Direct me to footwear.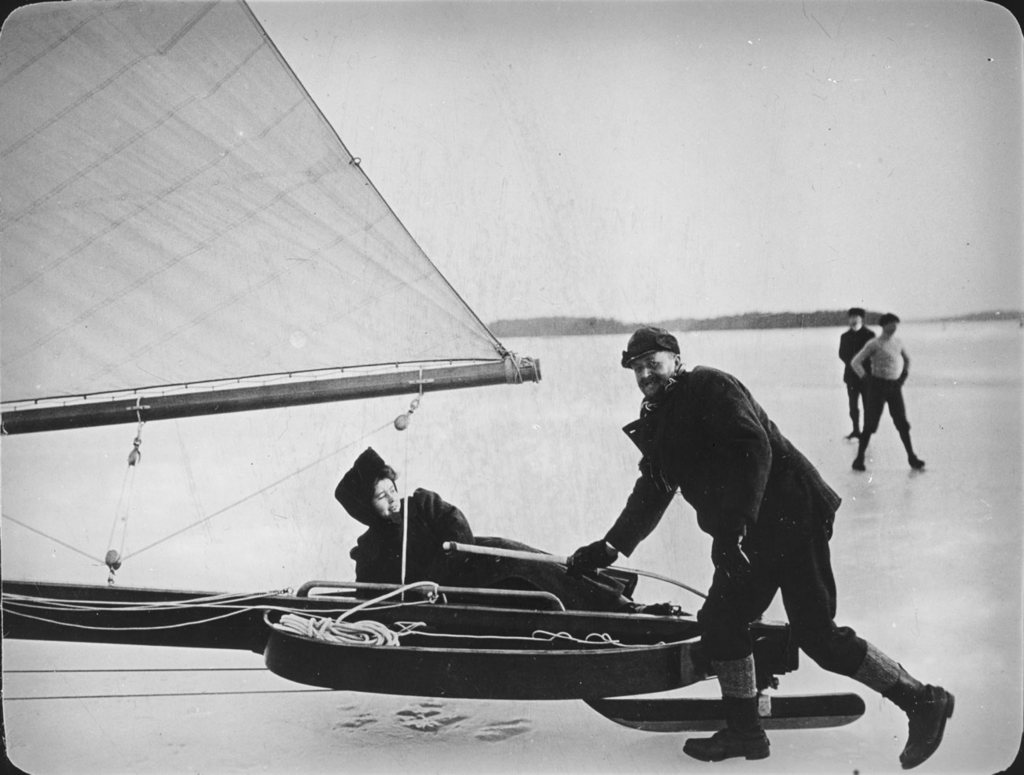
Direction: pyautogui.locateOnScreen(905, 432, 928, 468).
